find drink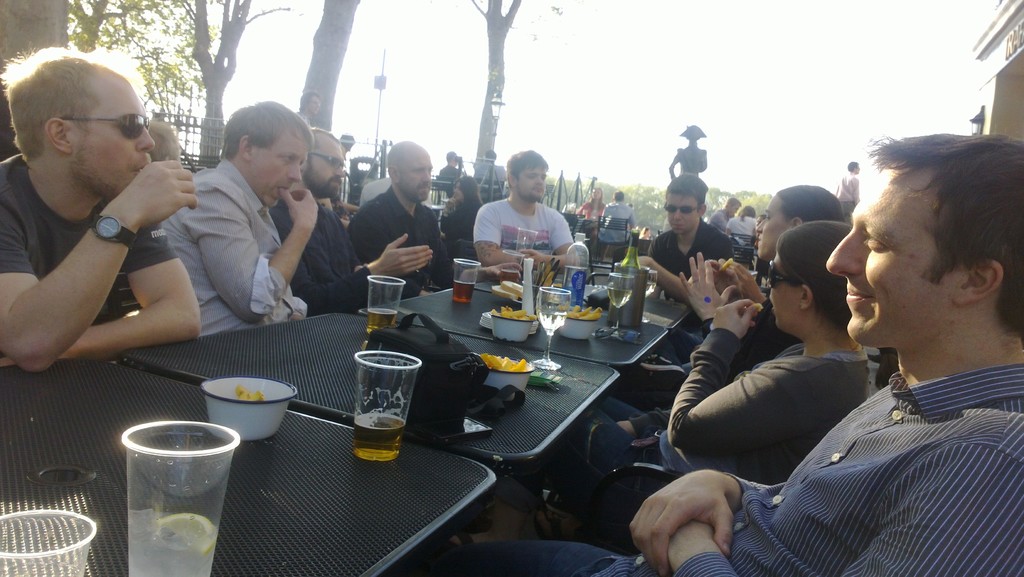
533, 285, 573, 370
